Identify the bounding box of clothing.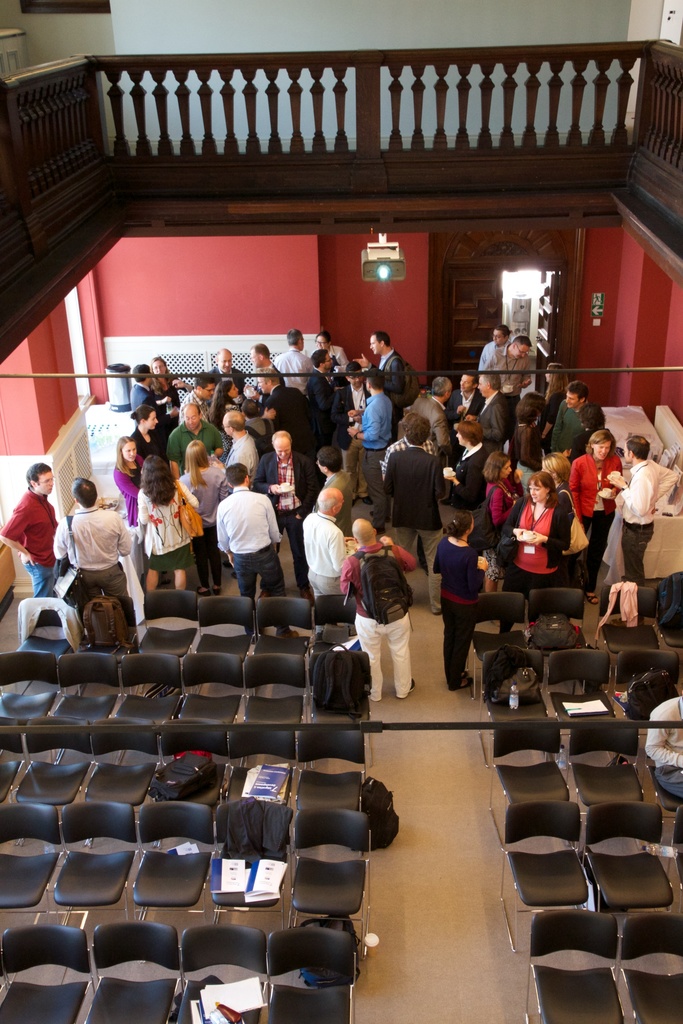
l=558, t=479, r=574, b=513.
